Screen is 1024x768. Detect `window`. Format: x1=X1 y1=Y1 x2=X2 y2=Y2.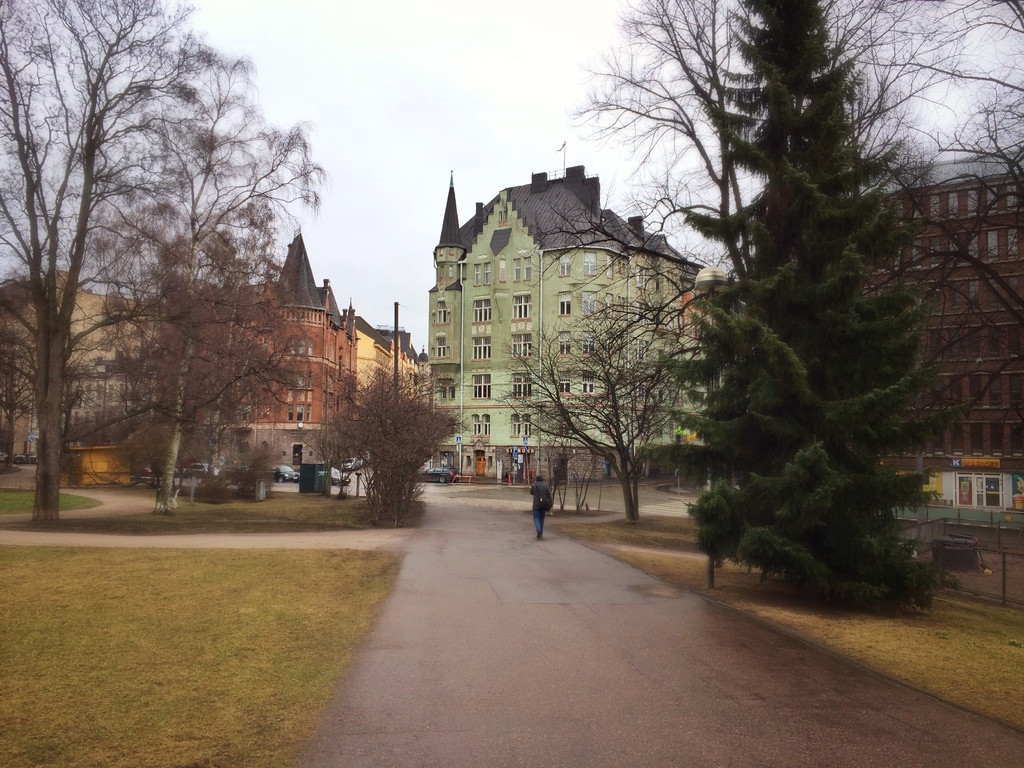
x1=969 y1=377 x2=979 y2=398.
